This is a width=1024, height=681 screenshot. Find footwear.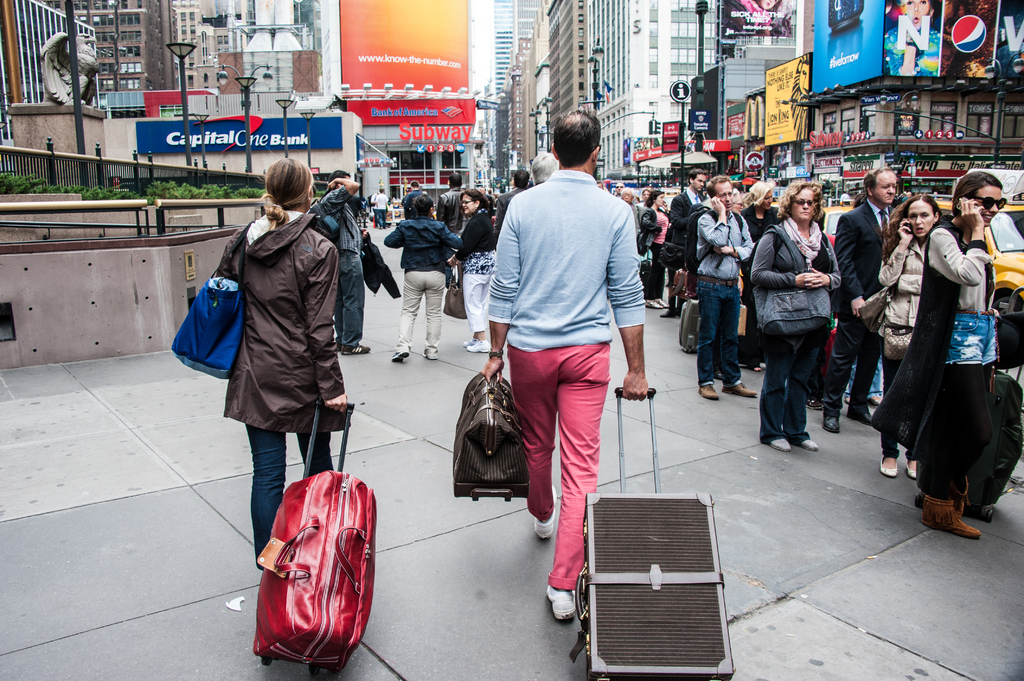
Bounding box: x1=649 y1=297 x2=671 y2=310.
